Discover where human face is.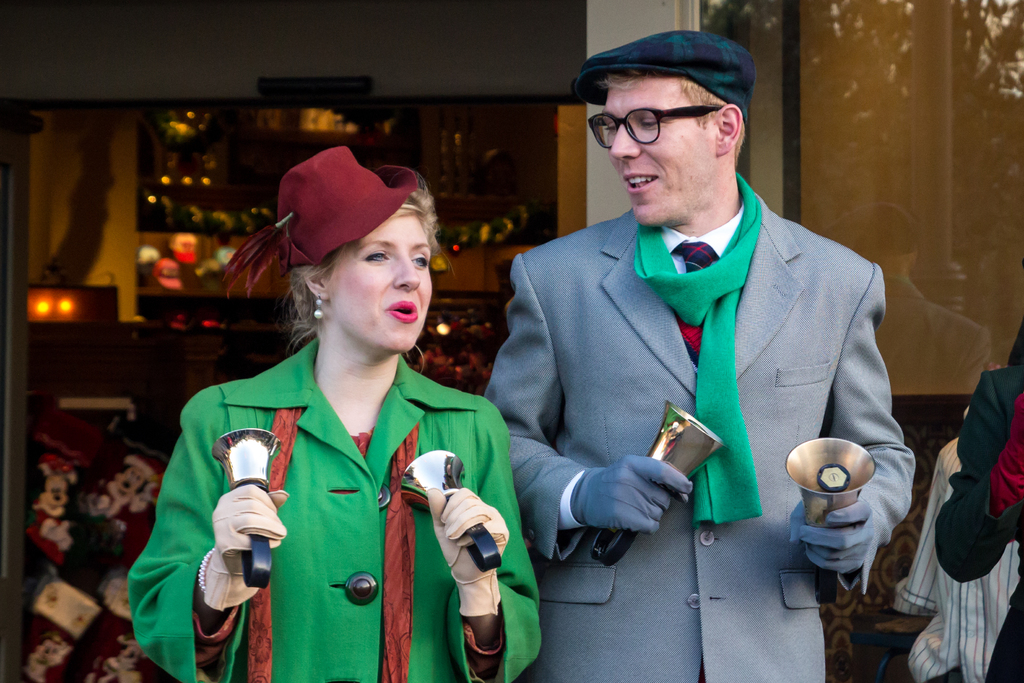
Discovered at <region>333, 202, 433, 355</region>.
